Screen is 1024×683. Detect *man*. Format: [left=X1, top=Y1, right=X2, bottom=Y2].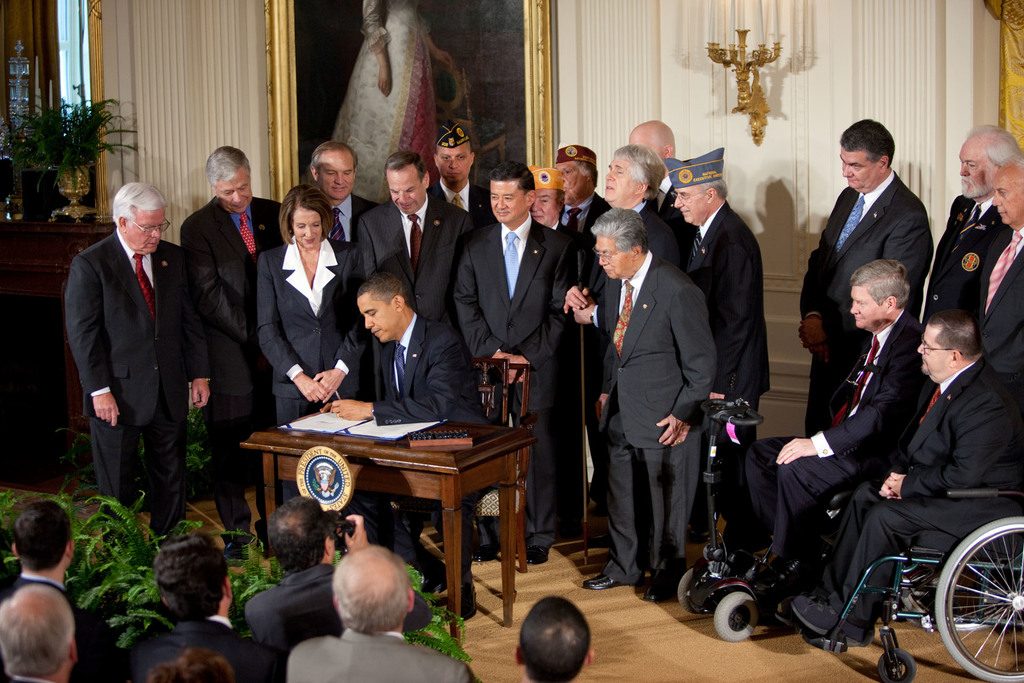
[left=0, top=500, right=116, bottom=682].
